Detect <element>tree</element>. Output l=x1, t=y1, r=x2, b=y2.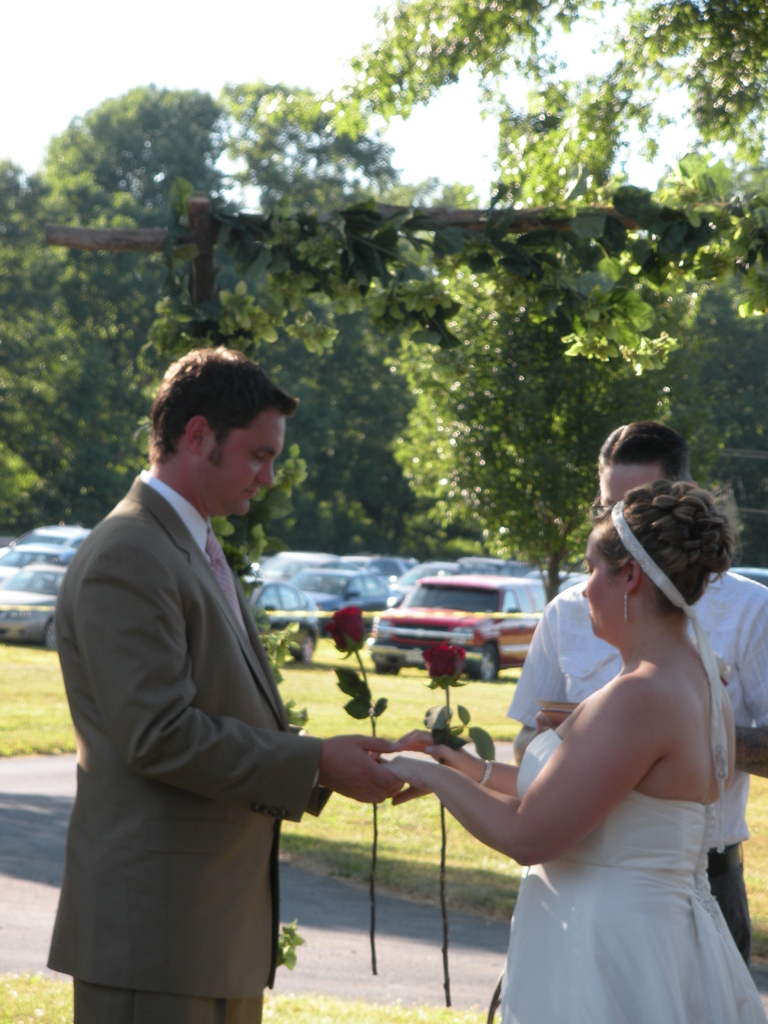
l=338, t=225, r=604, b=621.
